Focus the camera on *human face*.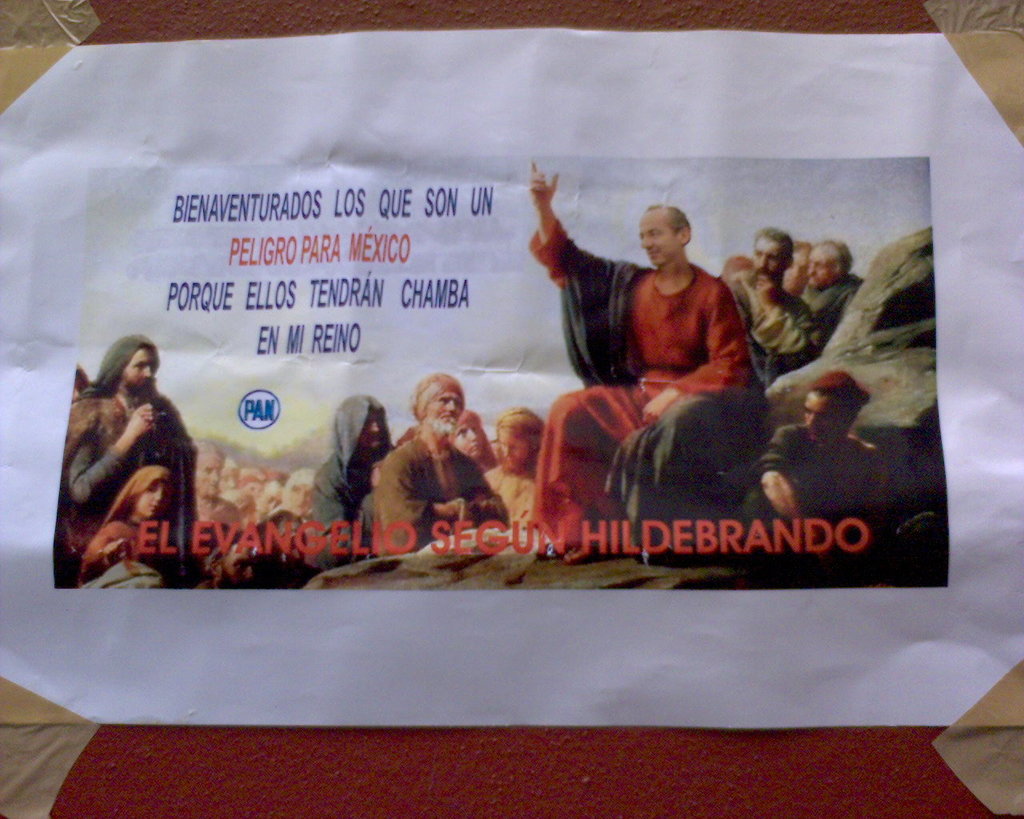
Focus region: {"left": 121, "top": 350, "right": 160, "bottom": 390}.
